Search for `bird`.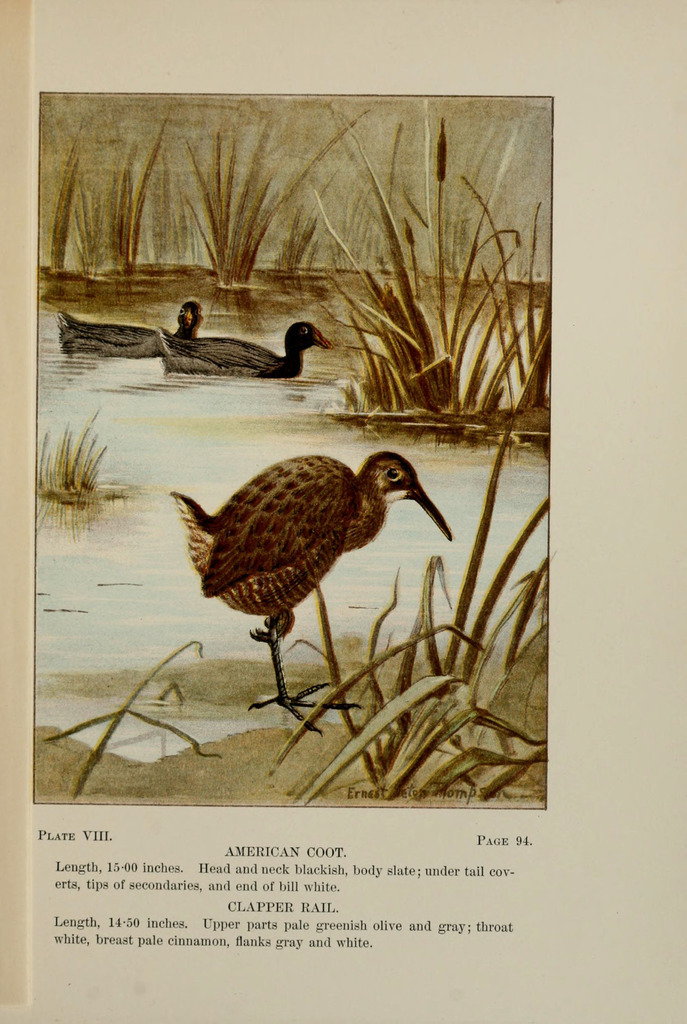
Found at (160, 433, 460, 685).
